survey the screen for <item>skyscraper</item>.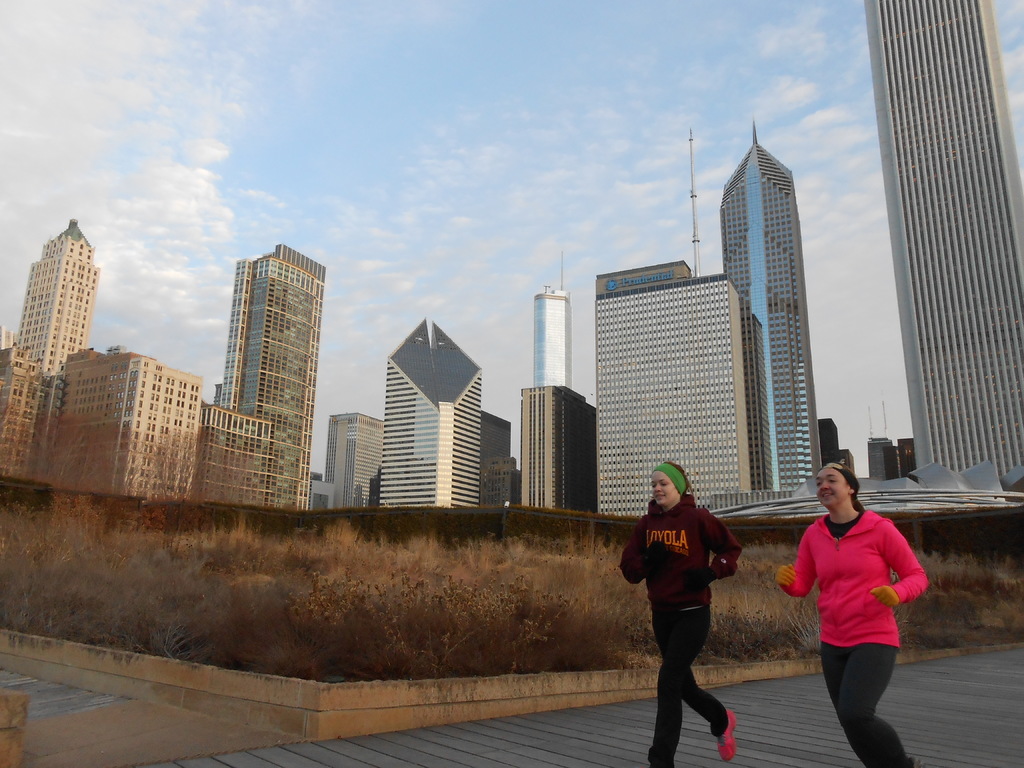
Survey found: rect(716, 117, 826, 490).
